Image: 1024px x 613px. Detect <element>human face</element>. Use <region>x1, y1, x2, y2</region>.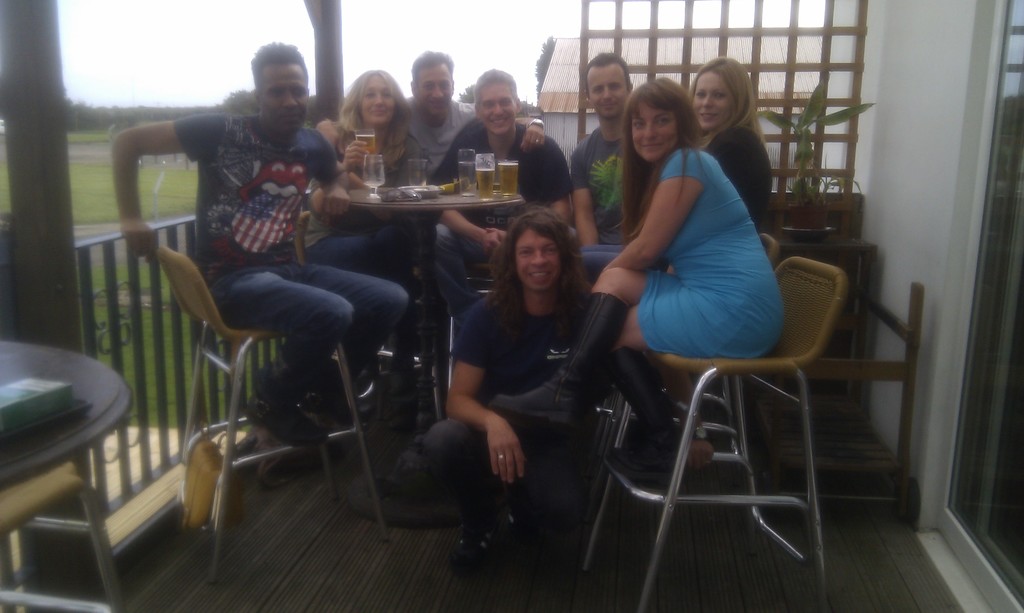
<region>259, 65, 306, 132</region>.
